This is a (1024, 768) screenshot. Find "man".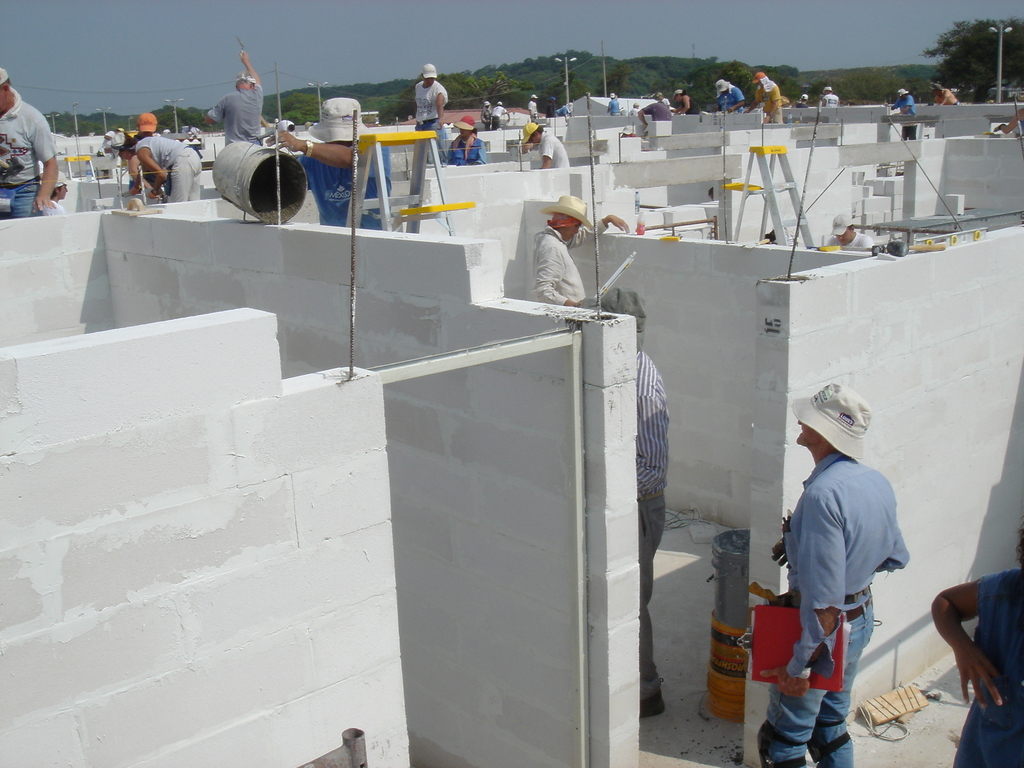
Bounding box: 412:61:446:166.
